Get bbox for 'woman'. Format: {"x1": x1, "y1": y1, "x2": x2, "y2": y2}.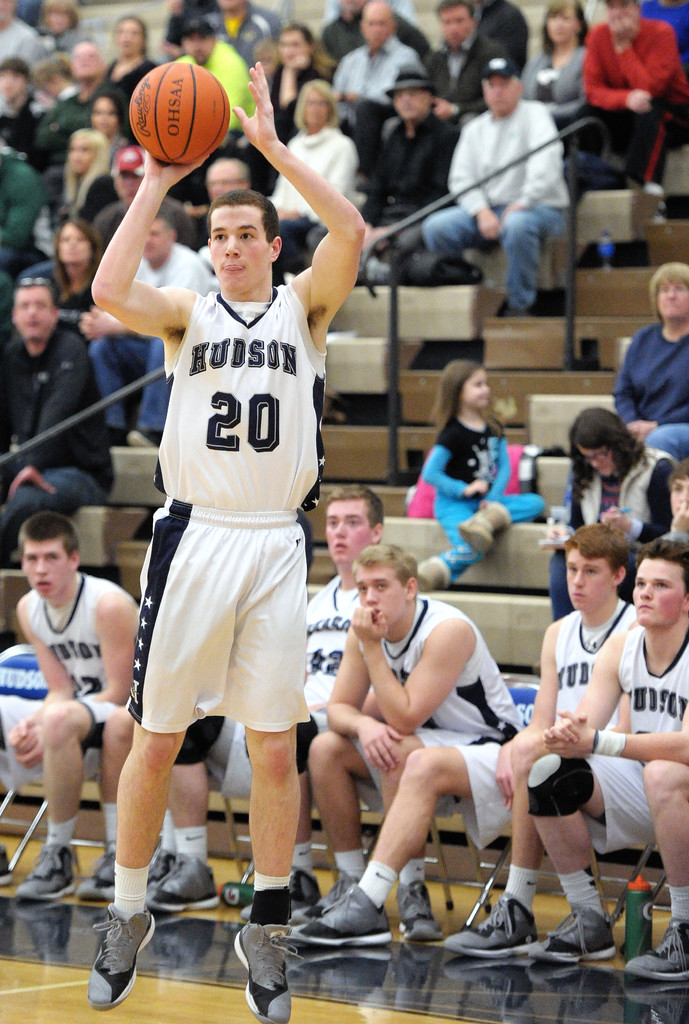
{"x1": 39, "y1": 216, "x2": 97, "y2": 319}.
